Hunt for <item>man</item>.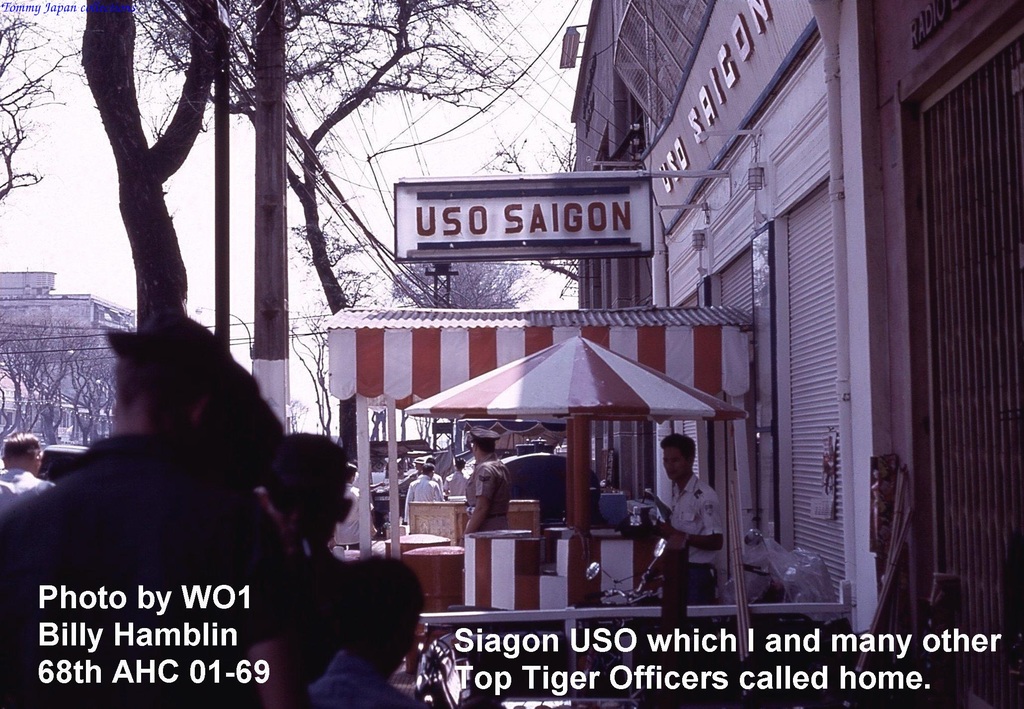
Hunted down at (left=447, top=456, right=471, bottom=493).
